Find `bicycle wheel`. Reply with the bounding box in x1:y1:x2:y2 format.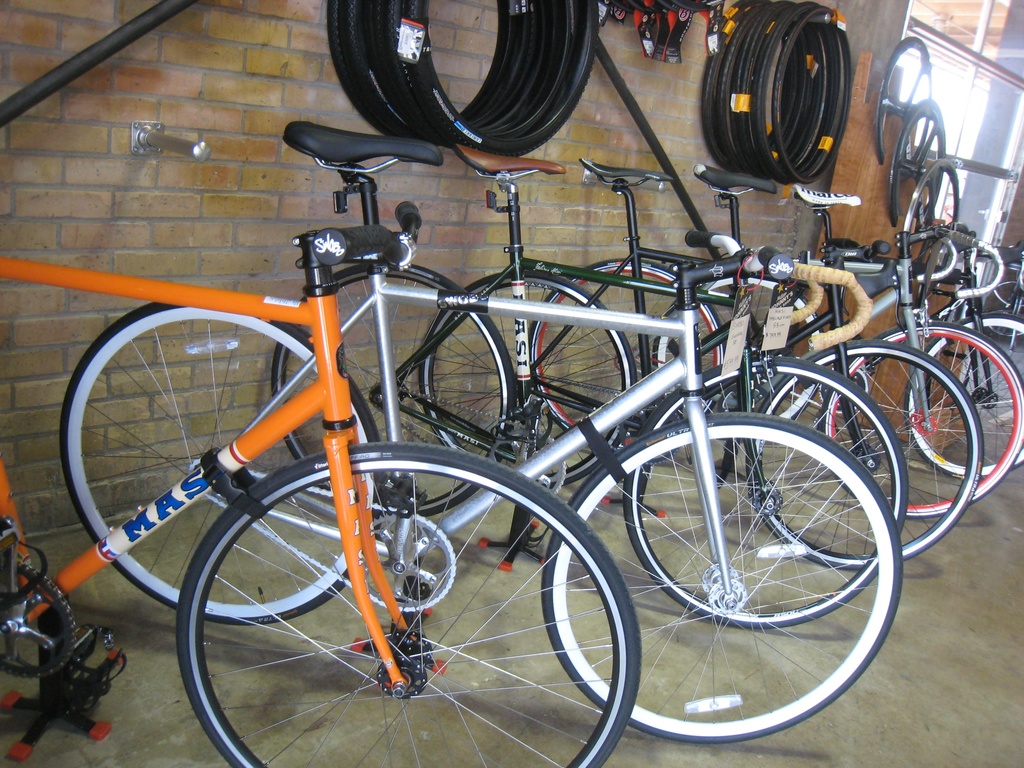
529:252:726:445.
